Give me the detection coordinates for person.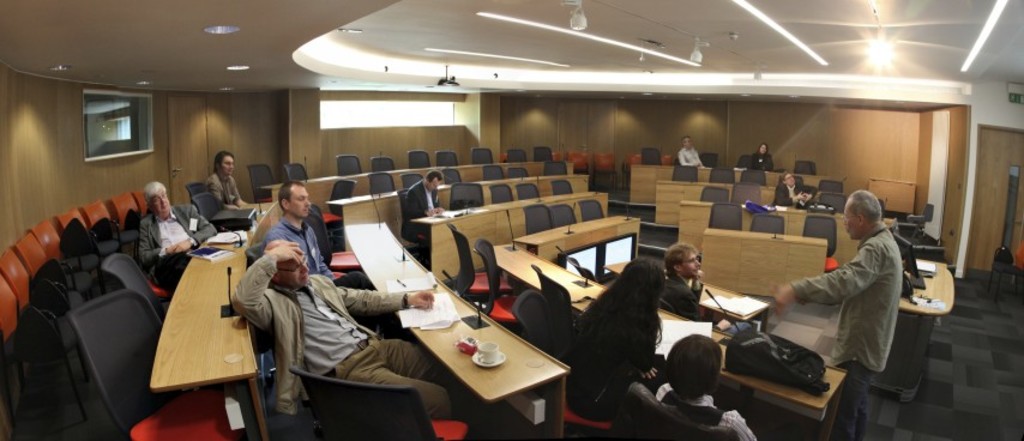
Rect(794, 175, 927, 425).
